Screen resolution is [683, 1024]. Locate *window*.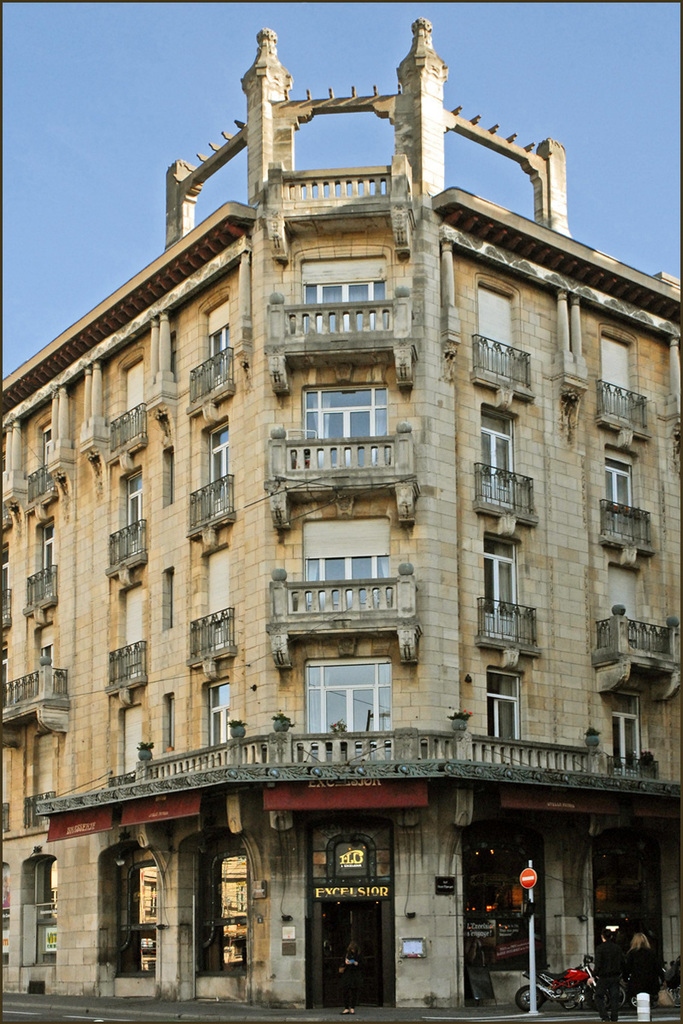
l=110, t=706, r=144, b=780.
